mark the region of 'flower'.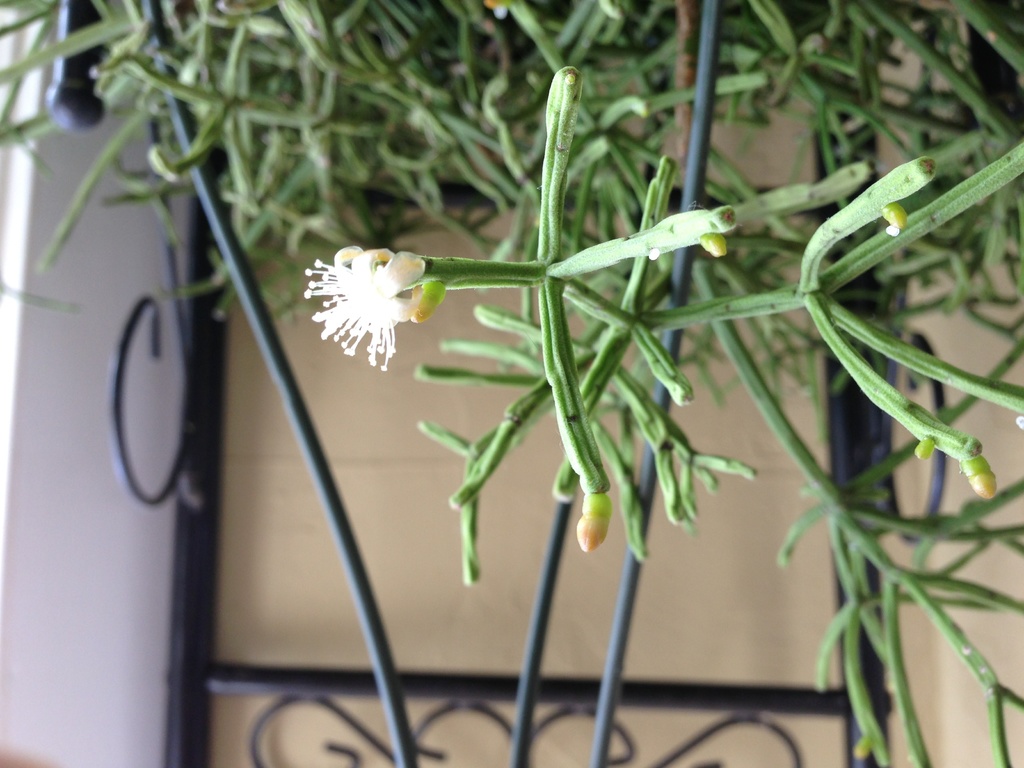
Region: left=574, top=484, right=611, bottom=553.
